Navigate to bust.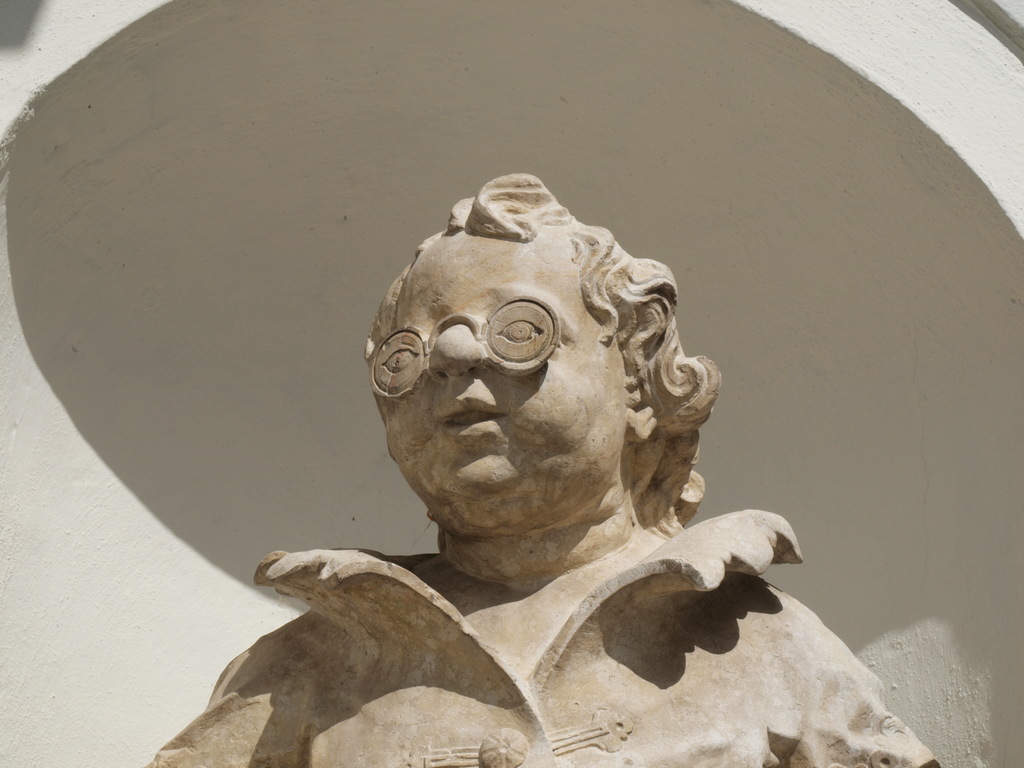
Navigation target: 144,170,940,767.
